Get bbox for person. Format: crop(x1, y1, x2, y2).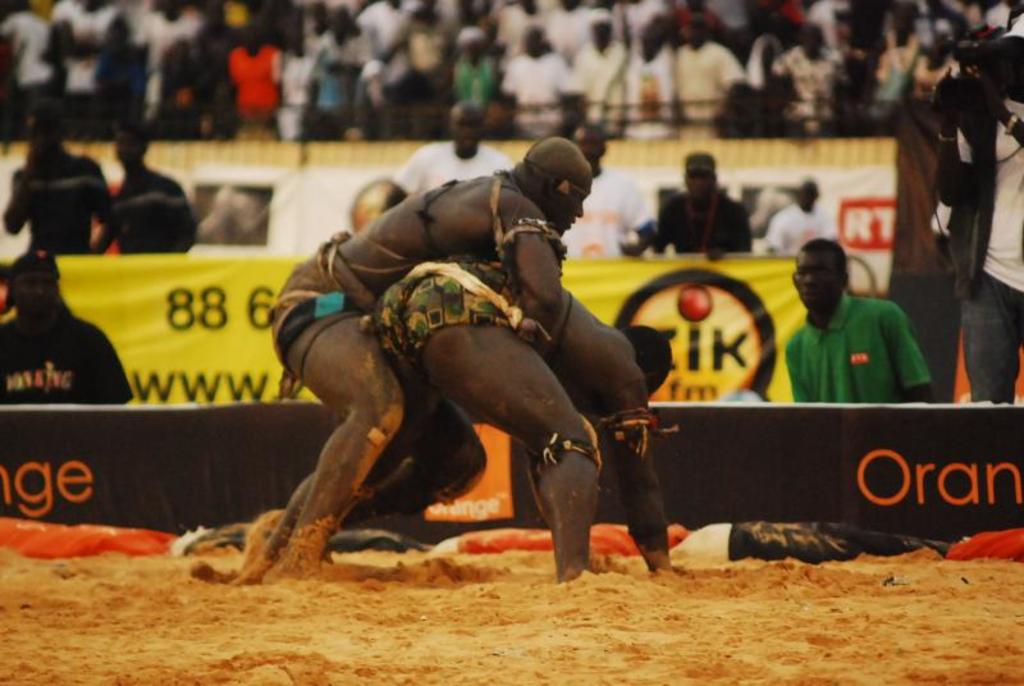
crop(783, 227, 928, 427).
